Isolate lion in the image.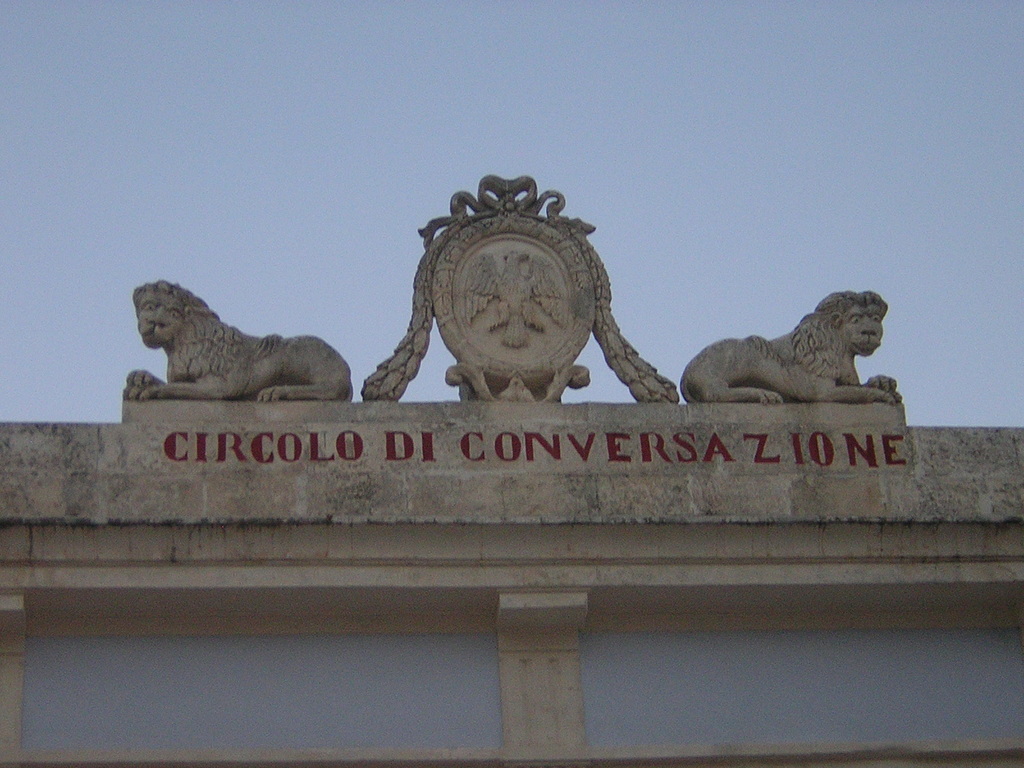
Isolated region: Rect(121, 278, 354, 406).
